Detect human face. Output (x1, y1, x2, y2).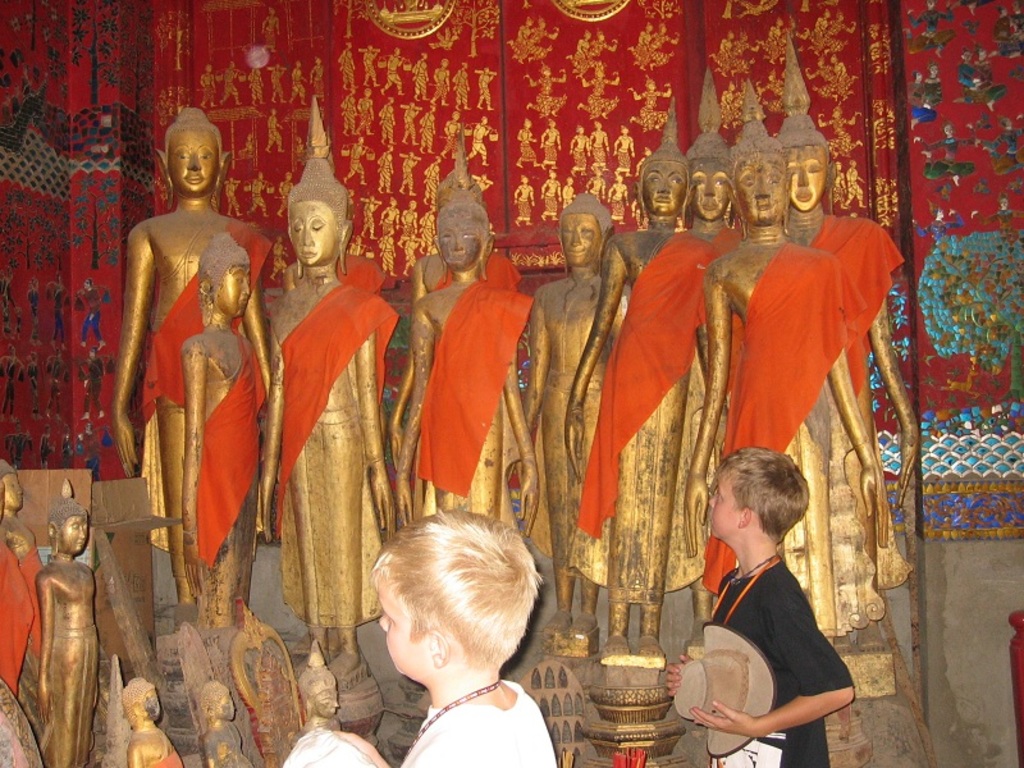
(216, 264, 252, 315).
